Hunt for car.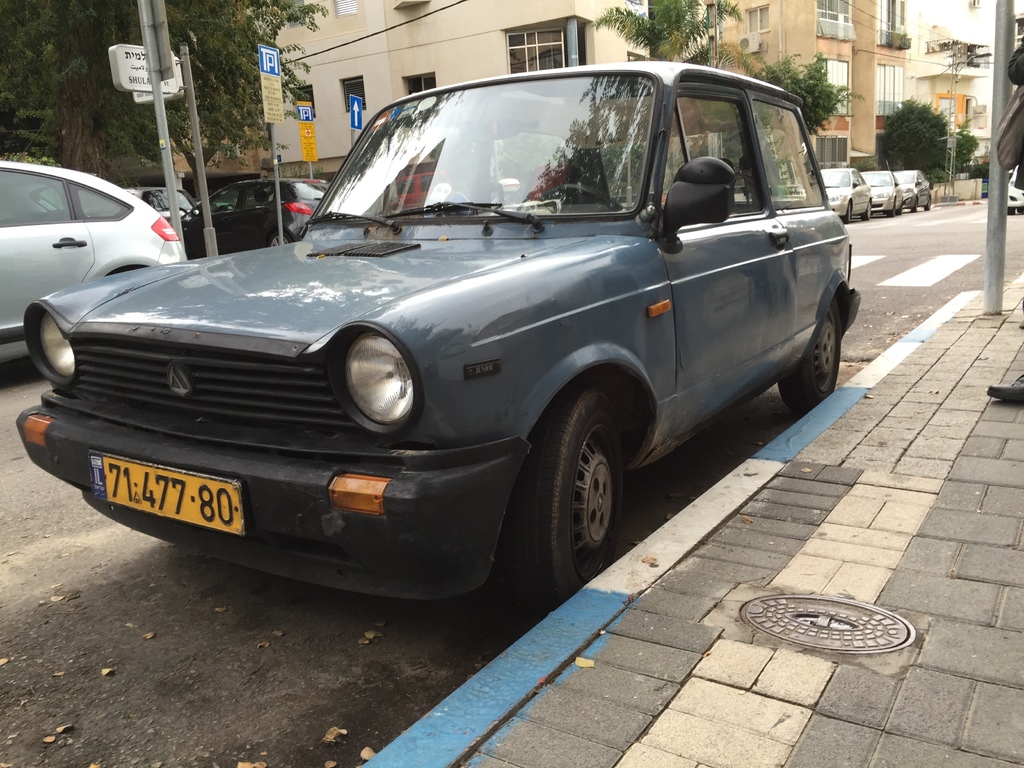
Hunted down at (left=0, top=159, right=186, bottom=368).
